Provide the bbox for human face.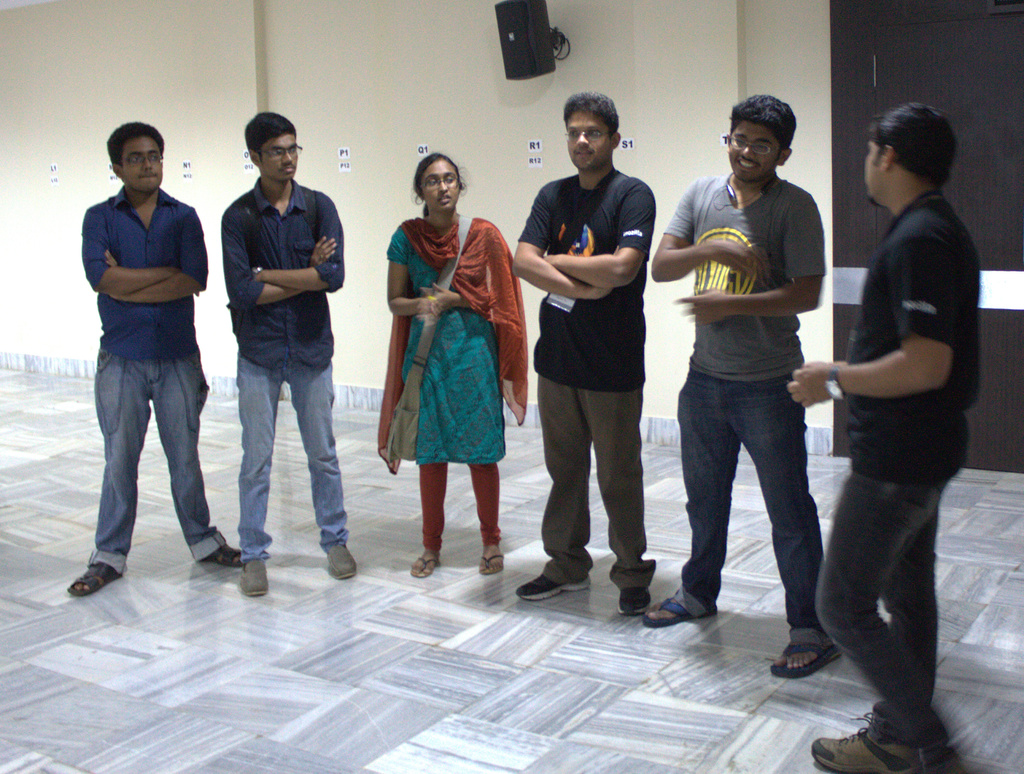
detection(261, 136, 296, 181).
